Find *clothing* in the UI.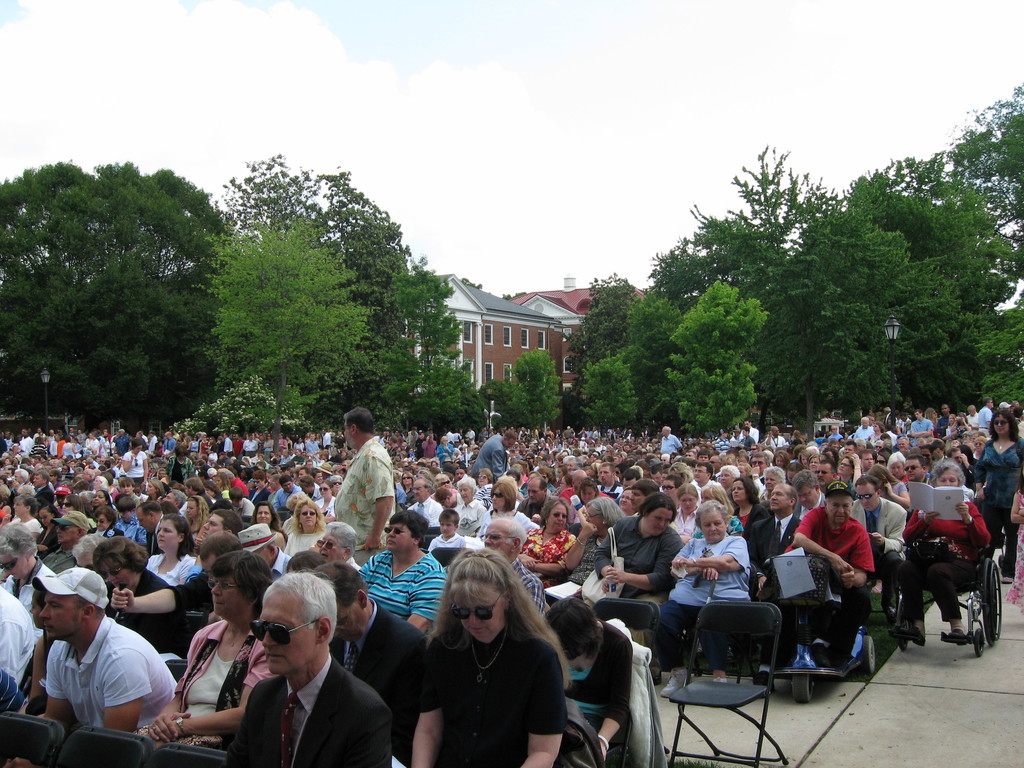
UI element at [745, 516, 811, 602].
